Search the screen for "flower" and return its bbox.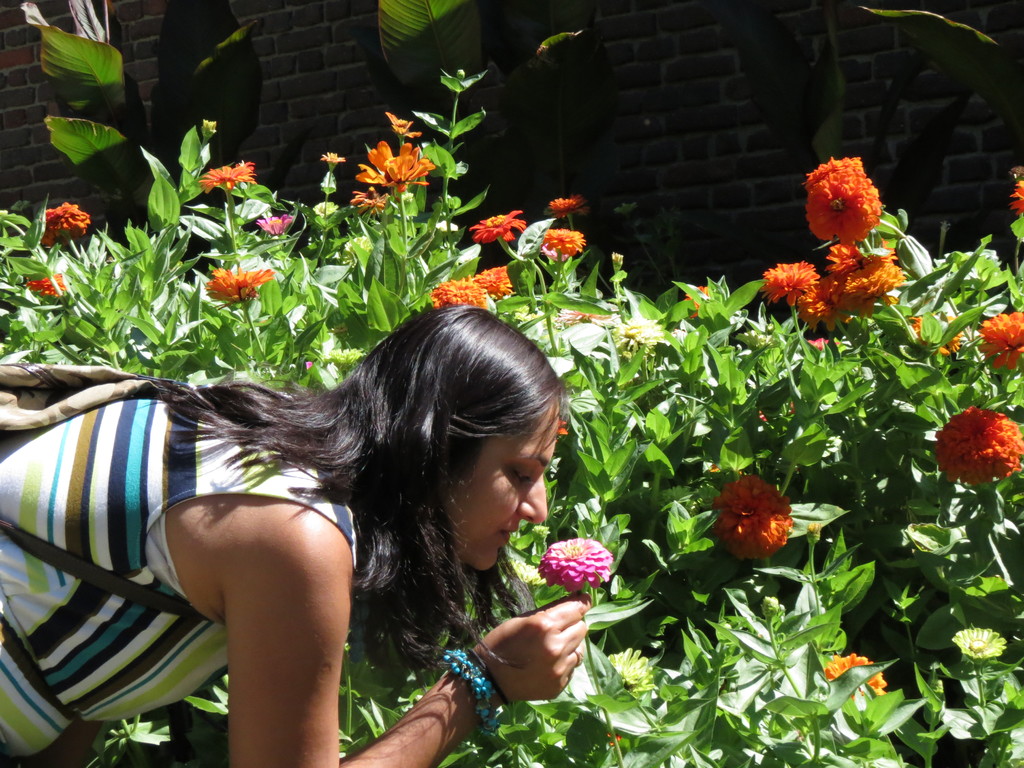
Found: <region>794, 276, 846, 327</region>.
